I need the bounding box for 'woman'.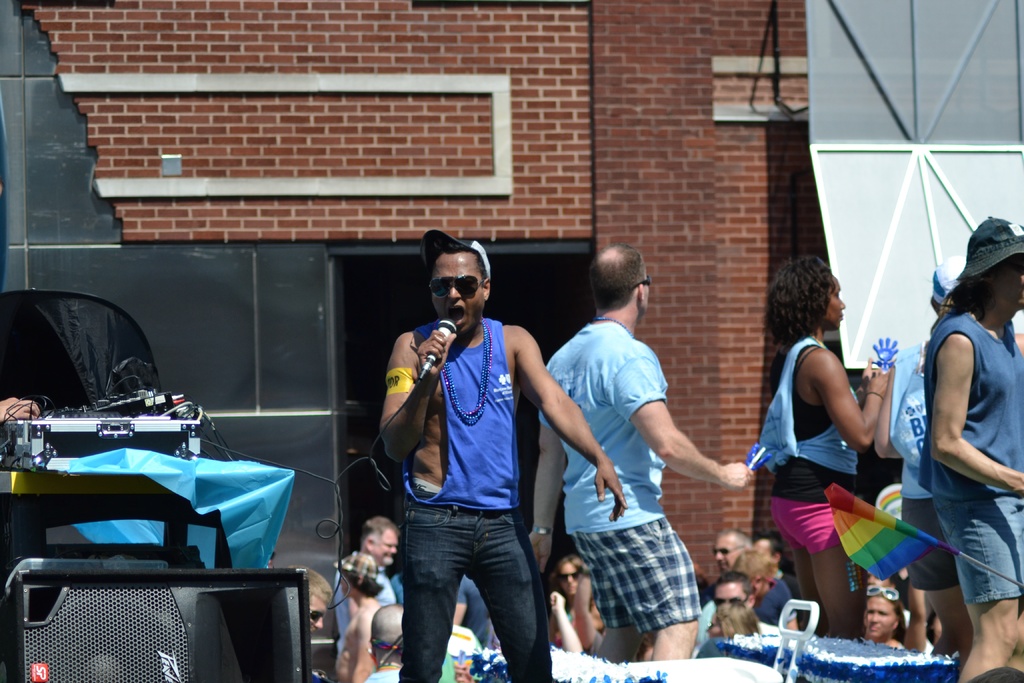
Here it is: <region>548, 550, 612, 657</region>.
